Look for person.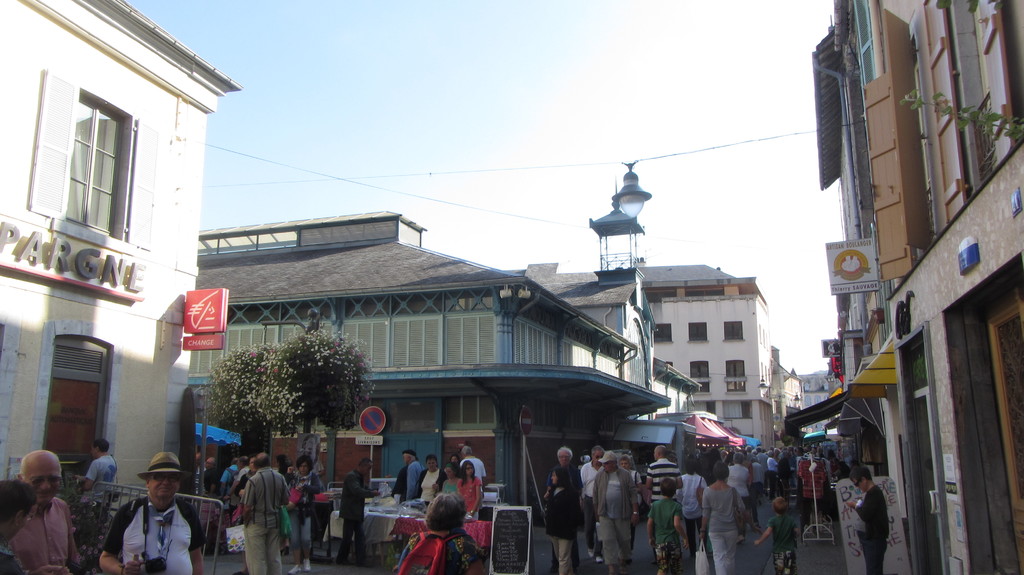
Found: 618, 445, 642, 550.
